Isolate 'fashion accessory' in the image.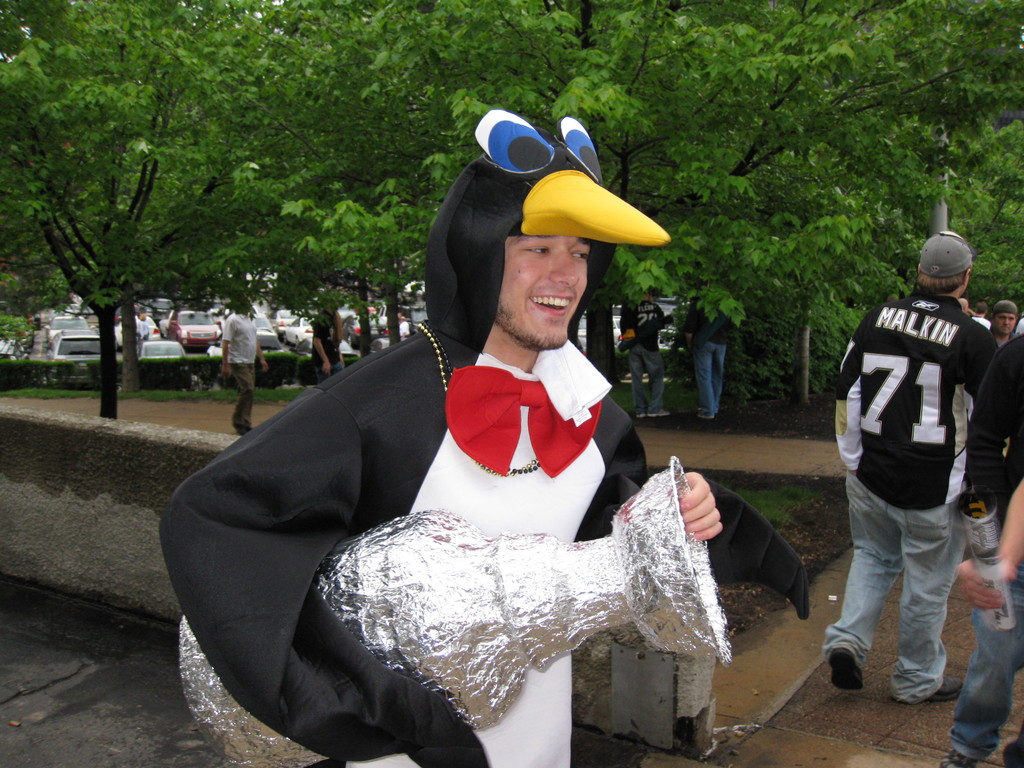
Isolated region: x1=940 y1=747 x2=975 y2=767.
